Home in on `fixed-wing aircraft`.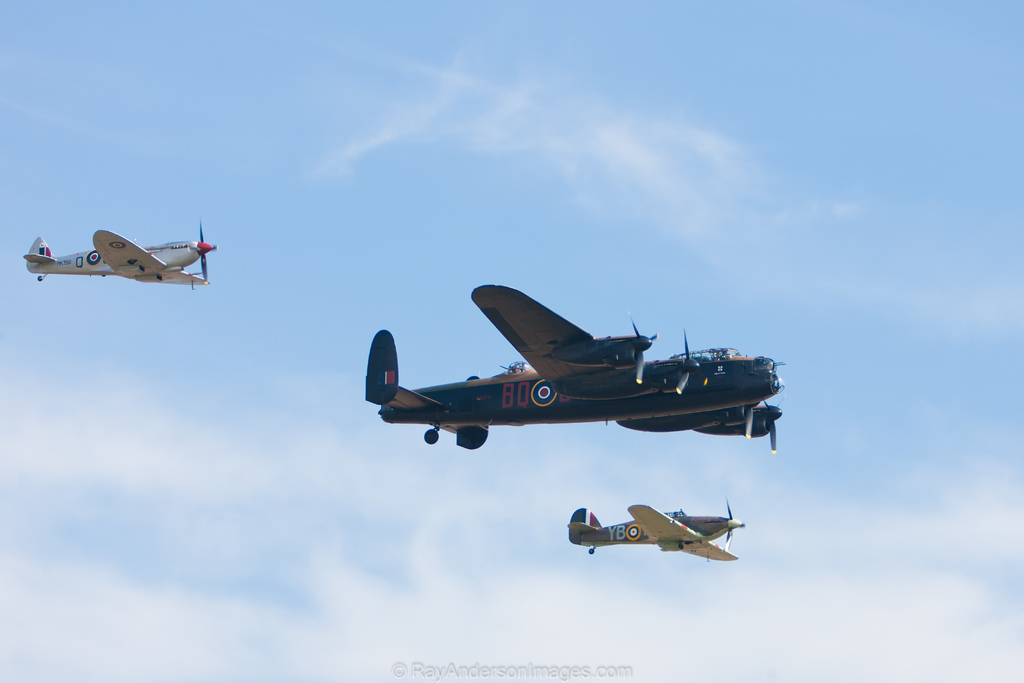
Homed in at left=365, top=285, right=790, bottom=454.
